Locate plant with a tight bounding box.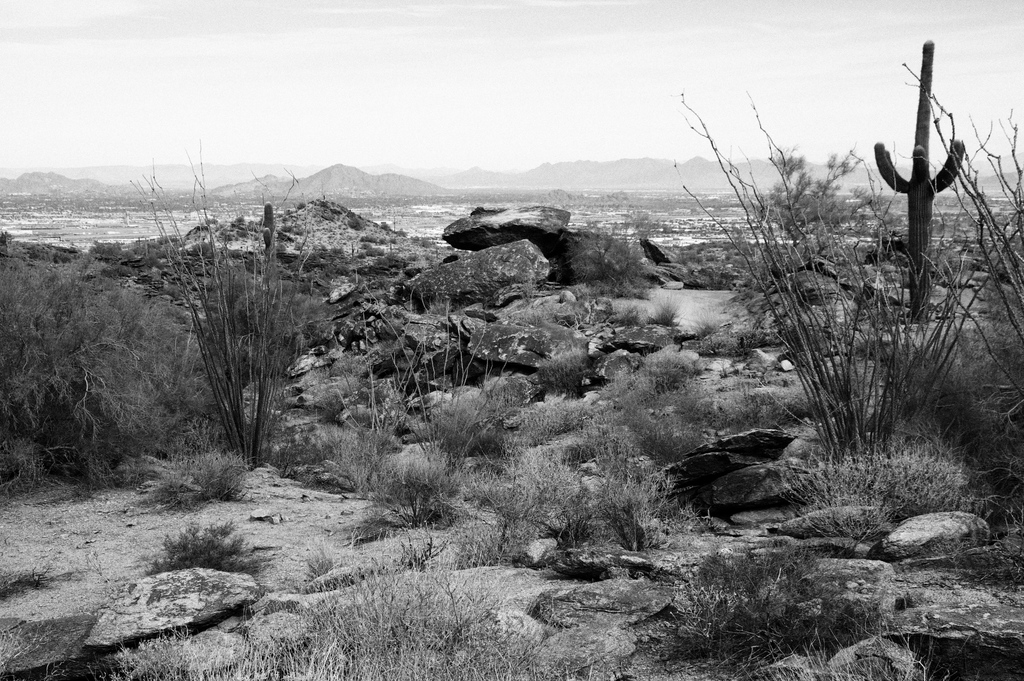
(left=751, top=635, right=946, bottom=680).
